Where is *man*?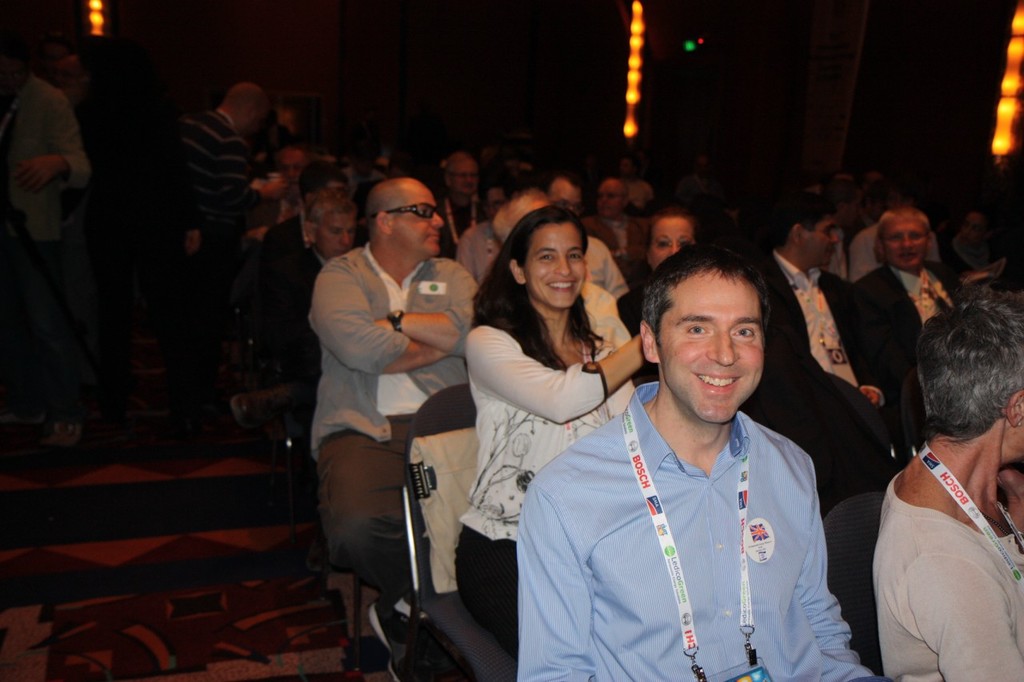
[753,186,898,511].
